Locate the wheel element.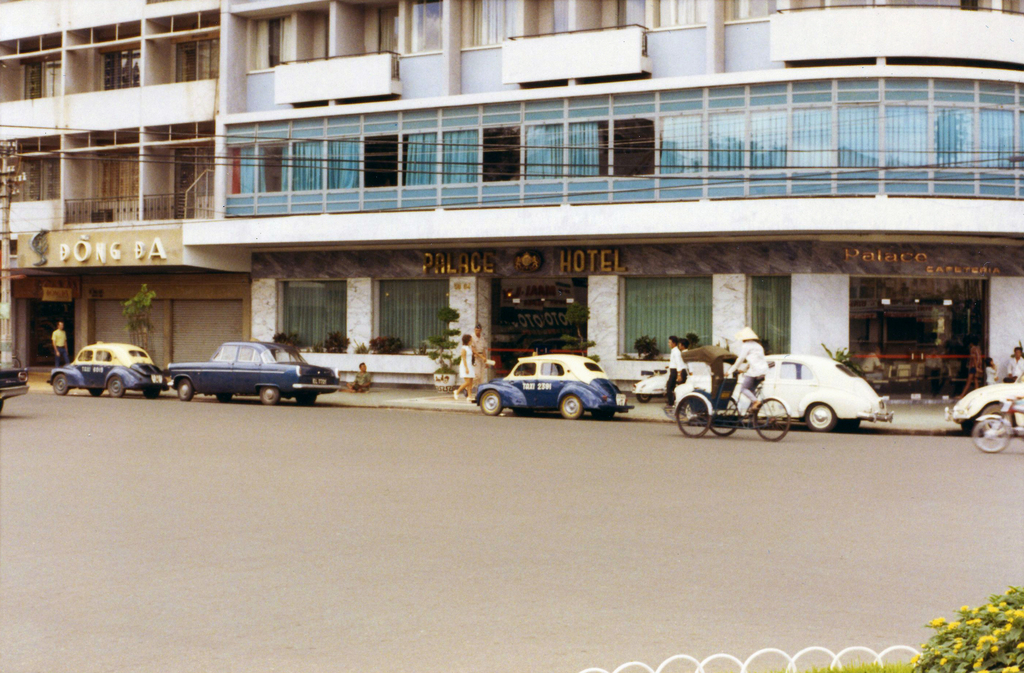
Element bbox: [561, 395, 582, 418].
